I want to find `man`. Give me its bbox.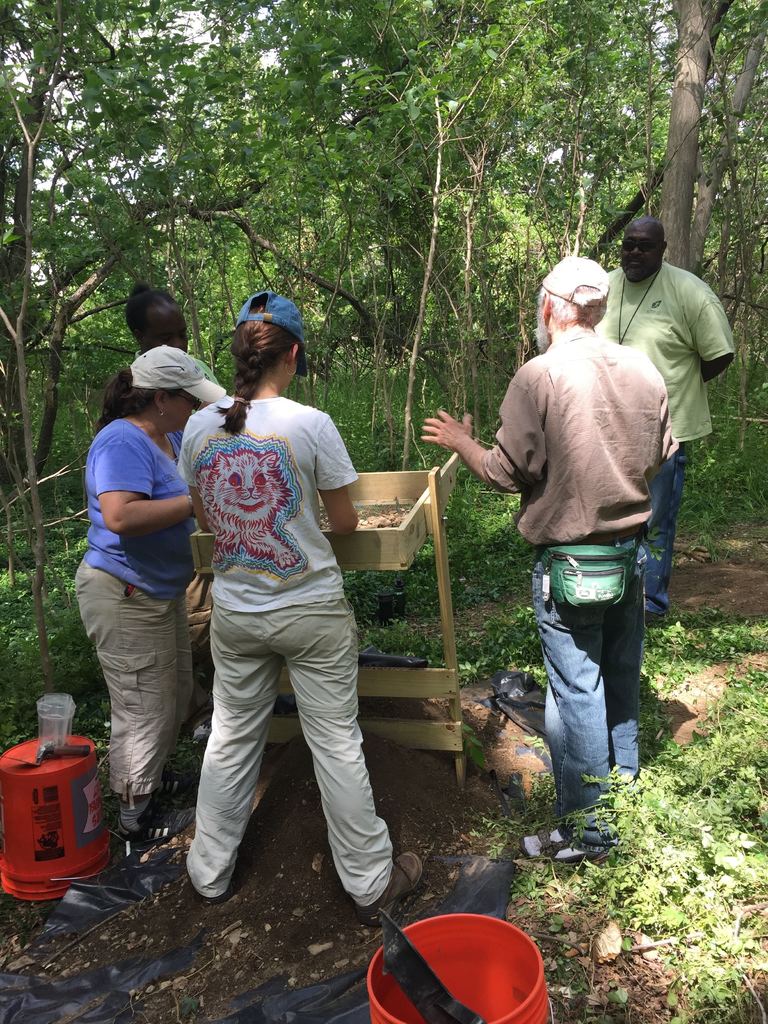
l=417, t=248, r=674, b=867.
